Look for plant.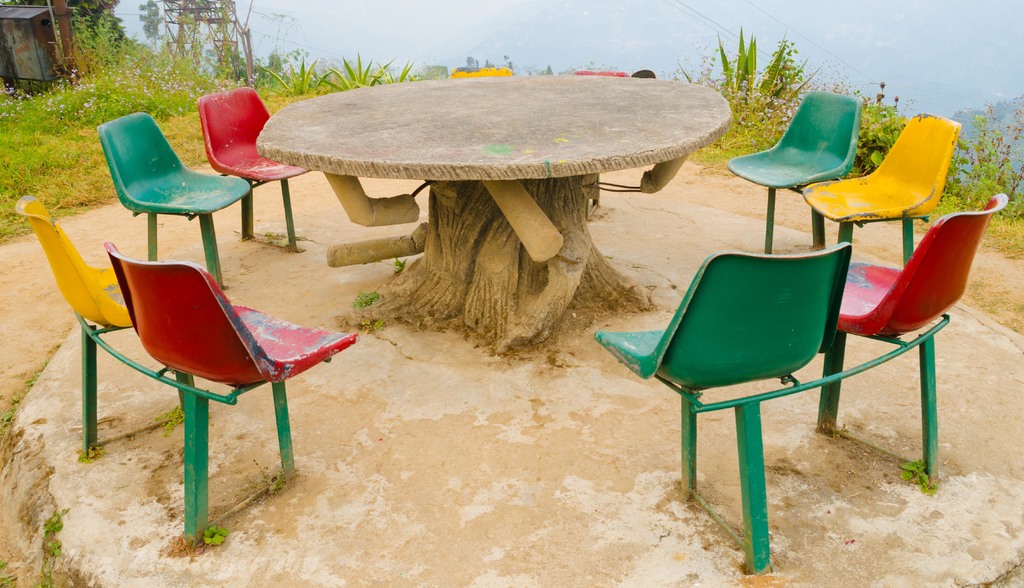
Found: box=[3, 407, 16, 424].
